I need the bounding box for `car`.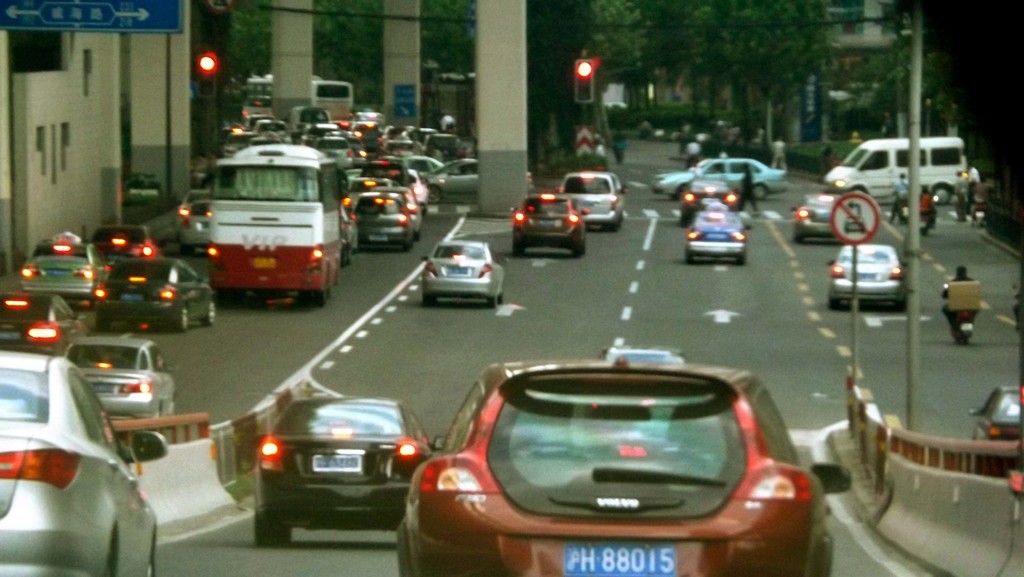
Here it is: [x1=349, y1=193, x2=413, y2=248].
